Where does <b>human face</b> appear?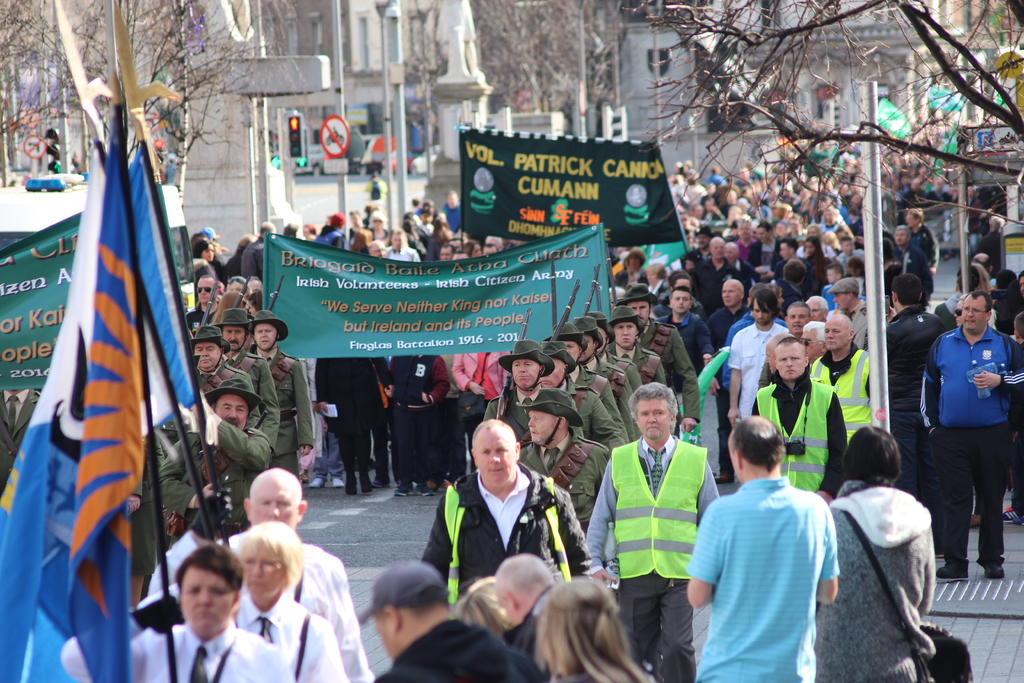
Appears at detection(797, 328, 822, 358).
